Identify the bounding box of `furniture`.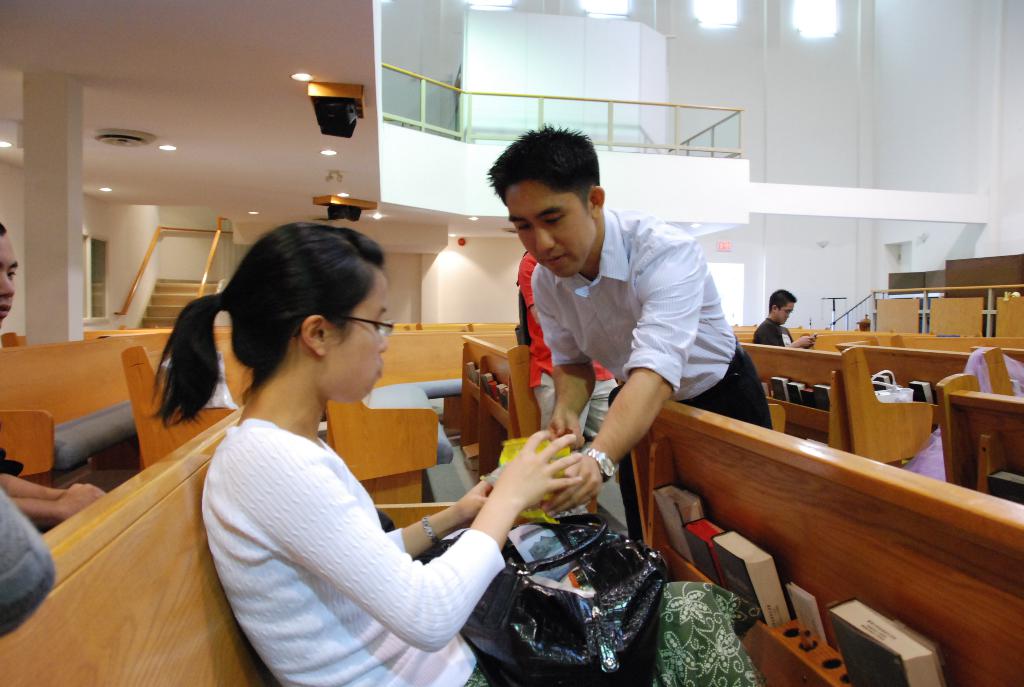
pyautogui.locateOnScreen(0, 254, 1023, 686).
